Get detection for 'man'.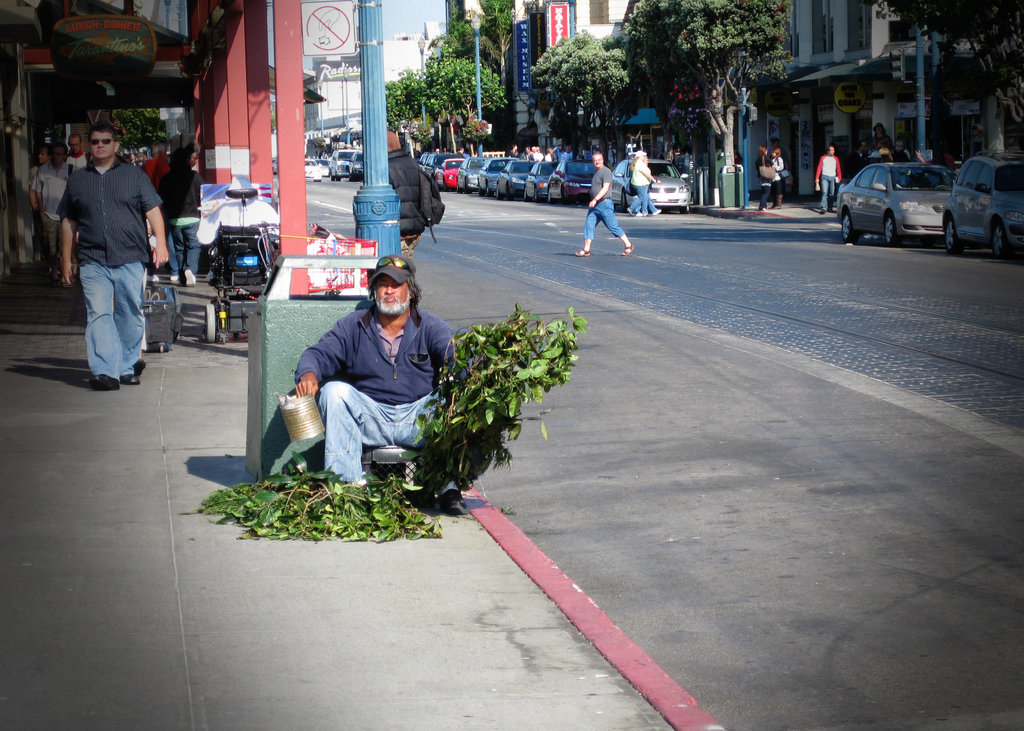
Detection: locate(35, 143, 75, 275).
